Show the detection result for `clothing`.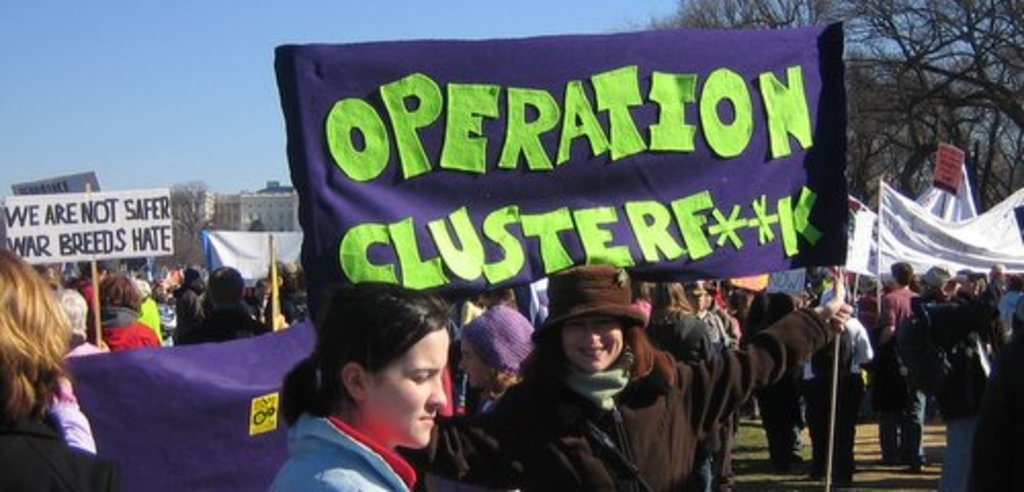
(x1=258, y1=422, x2=418, y2=490).
